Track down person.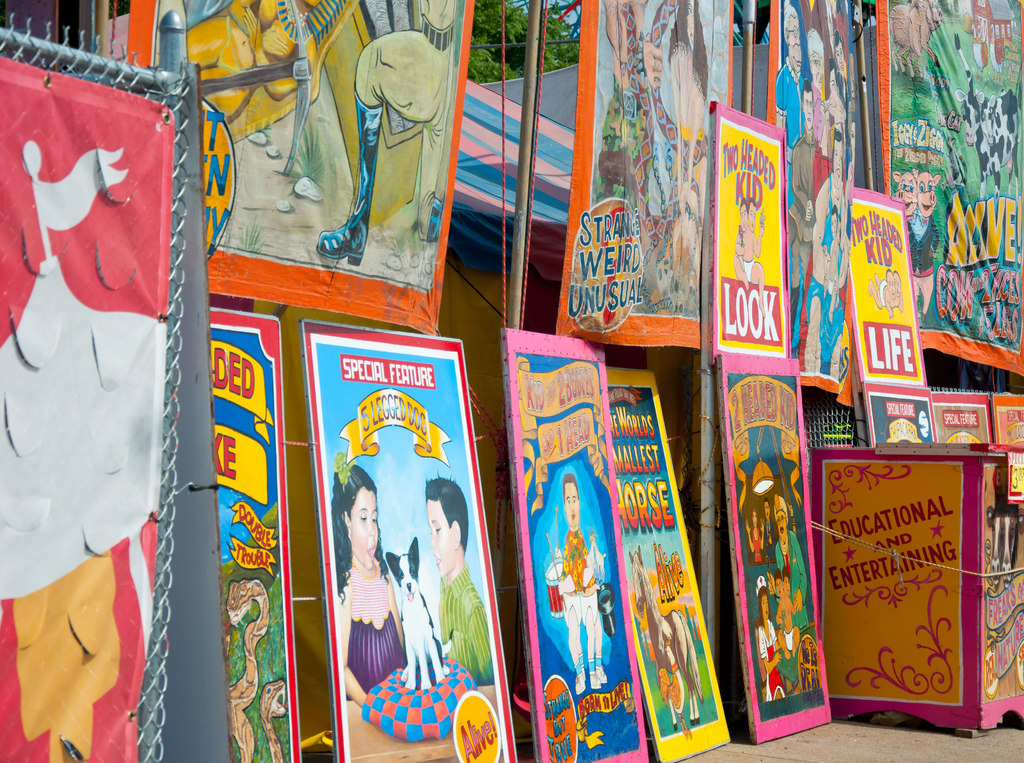
Tracked to box(787, 78, 819, 343).
